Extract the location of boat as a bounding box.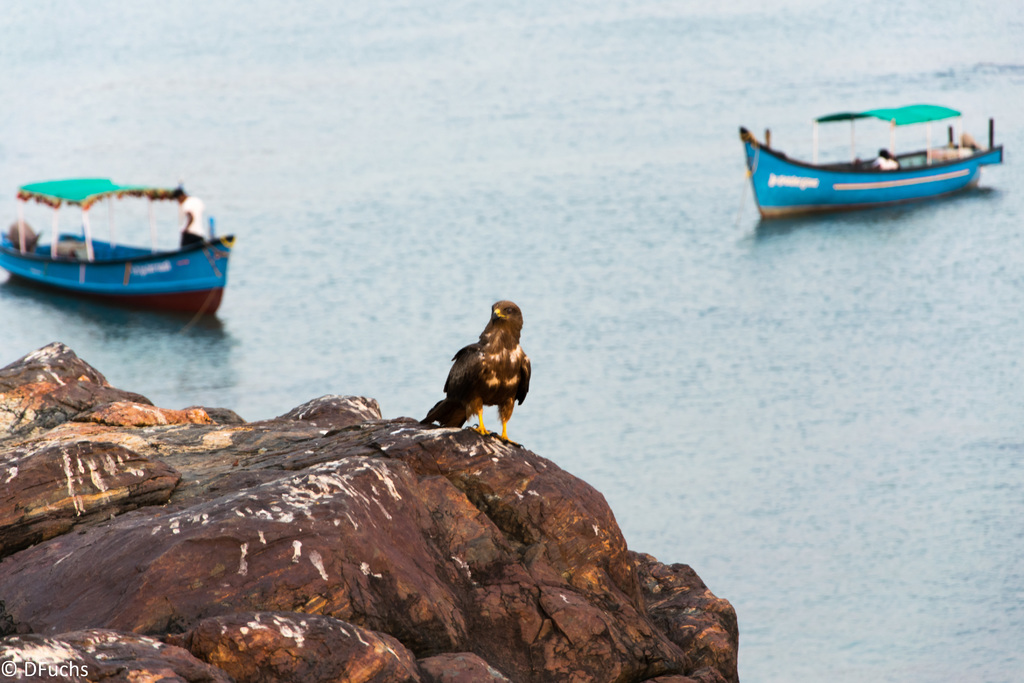
l=750, t=88, r=1021, b=197.
